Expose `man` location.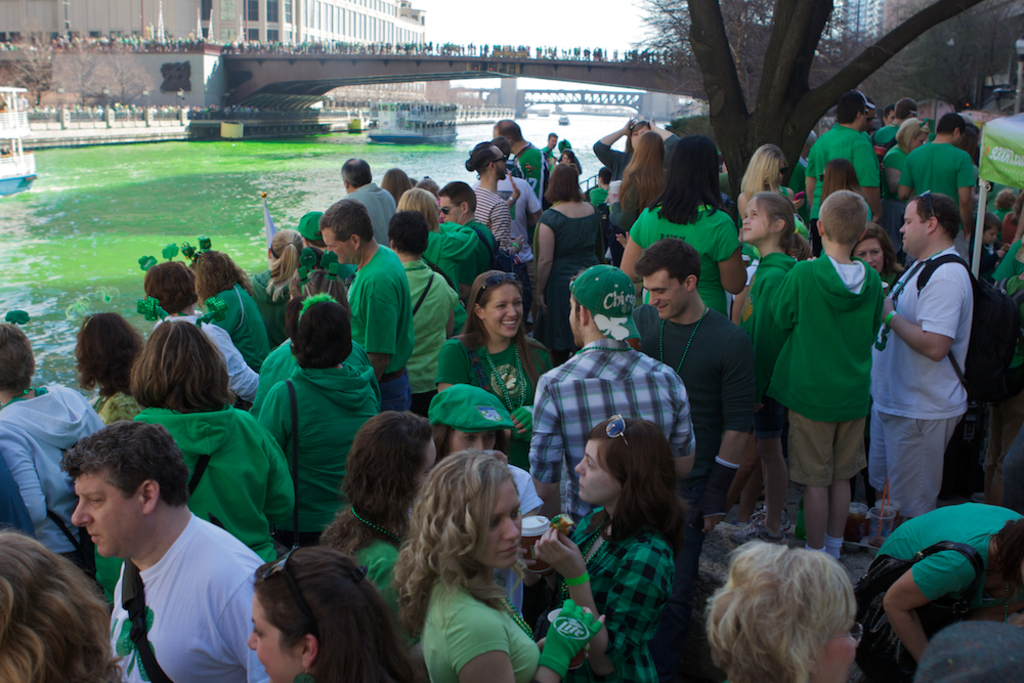
Exposed at Rect(633, 237, 768, 682).
